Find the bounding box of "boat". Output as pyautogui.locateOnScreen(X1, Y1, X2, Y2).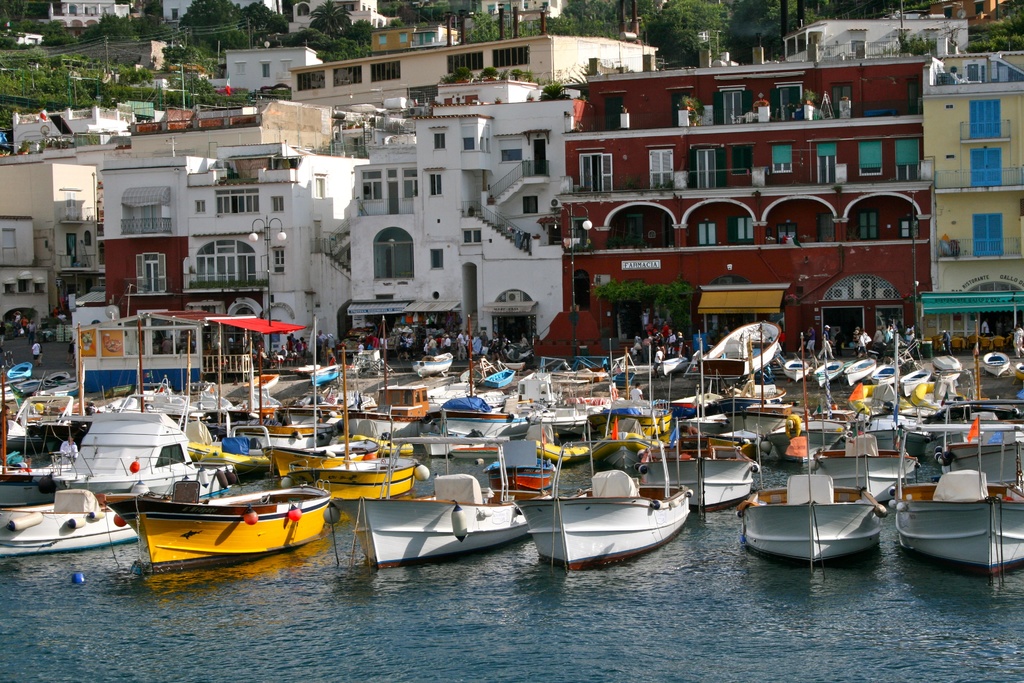
pyautogui.locateOnScreen(488, 436, 564, 493).
